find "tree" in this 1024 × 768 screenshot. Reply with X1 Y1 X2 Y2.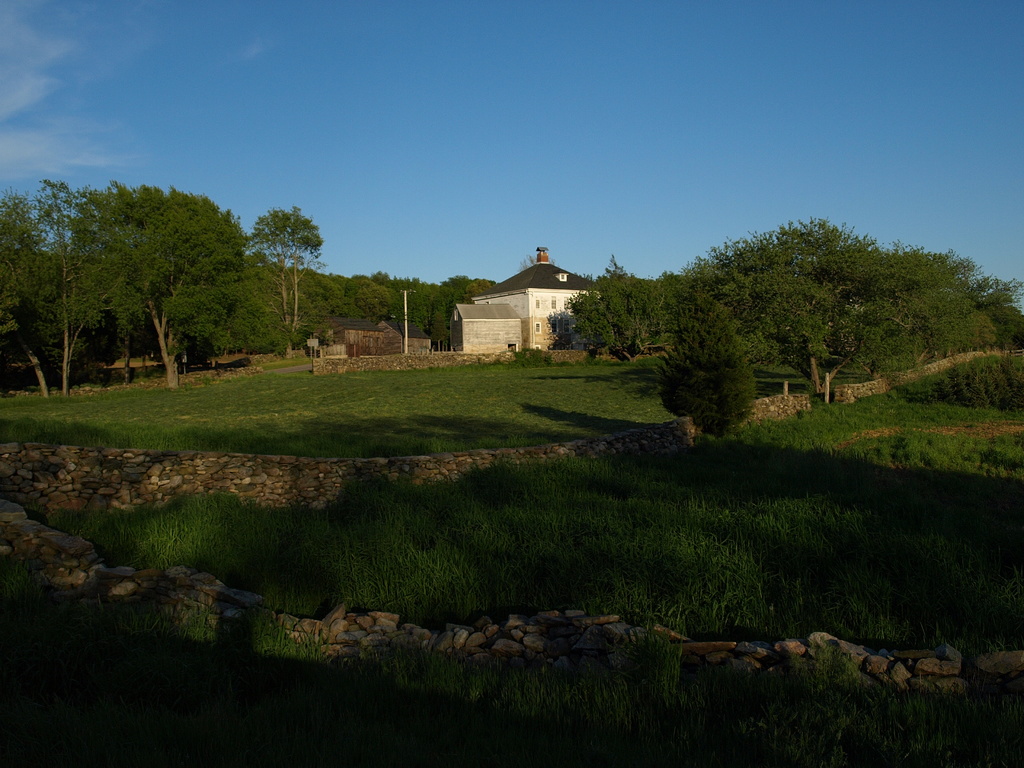
0 182 59 399.
